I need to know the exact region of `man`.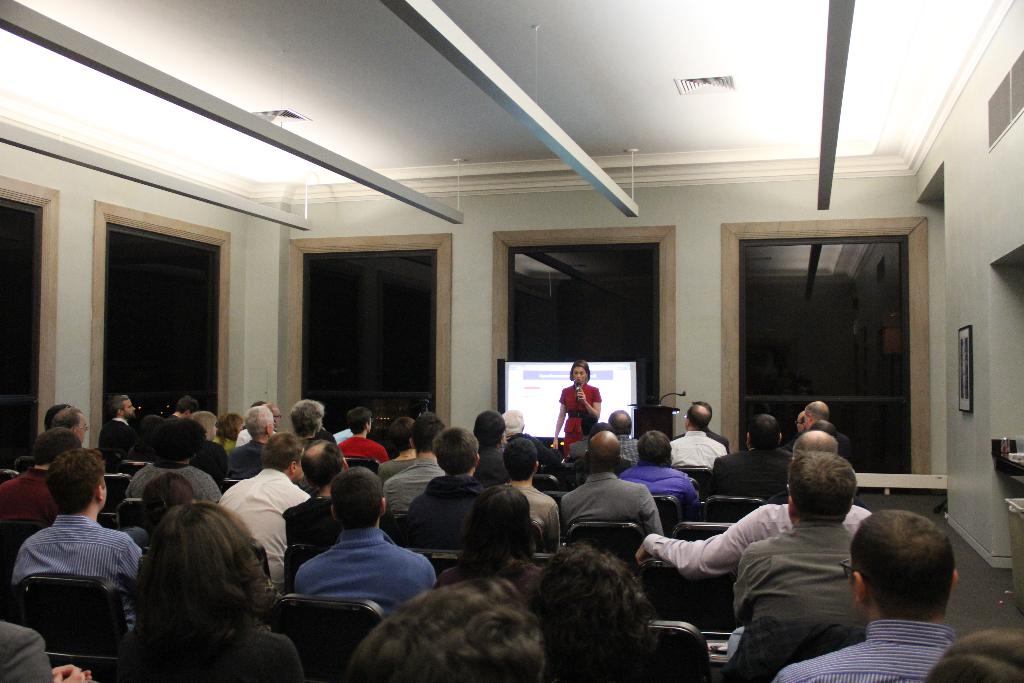
Region: 282:440:351:585.
